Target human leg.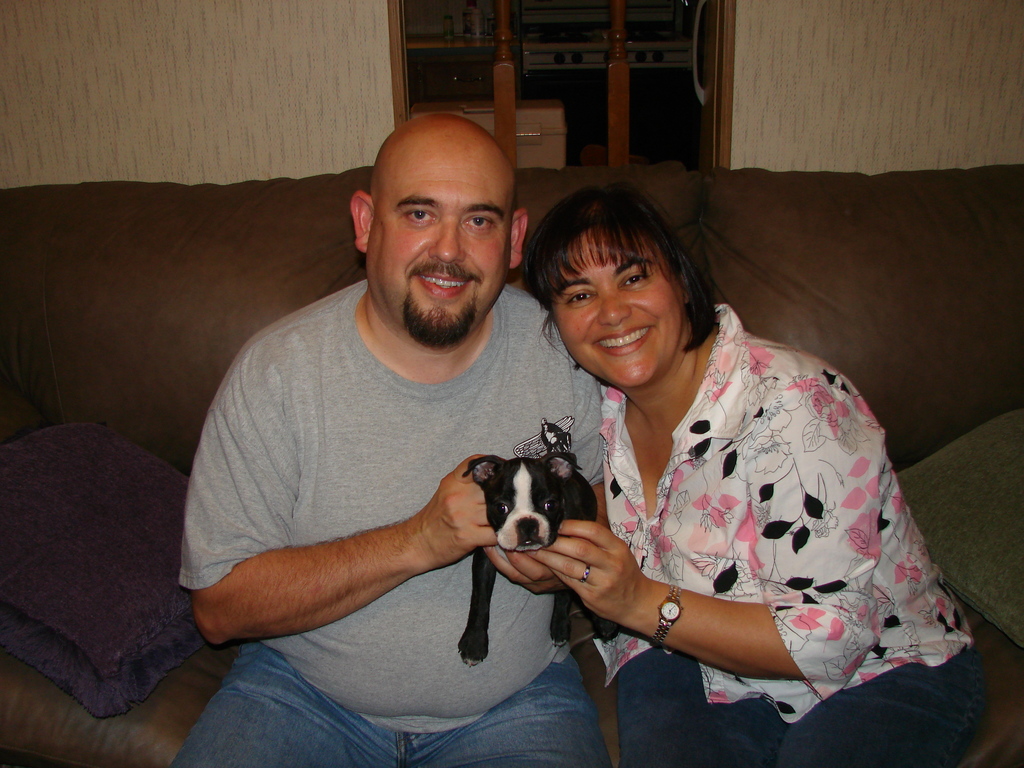
Target region: {"left": 614, "top": 653, "right": 984, "bottom": 767}.
